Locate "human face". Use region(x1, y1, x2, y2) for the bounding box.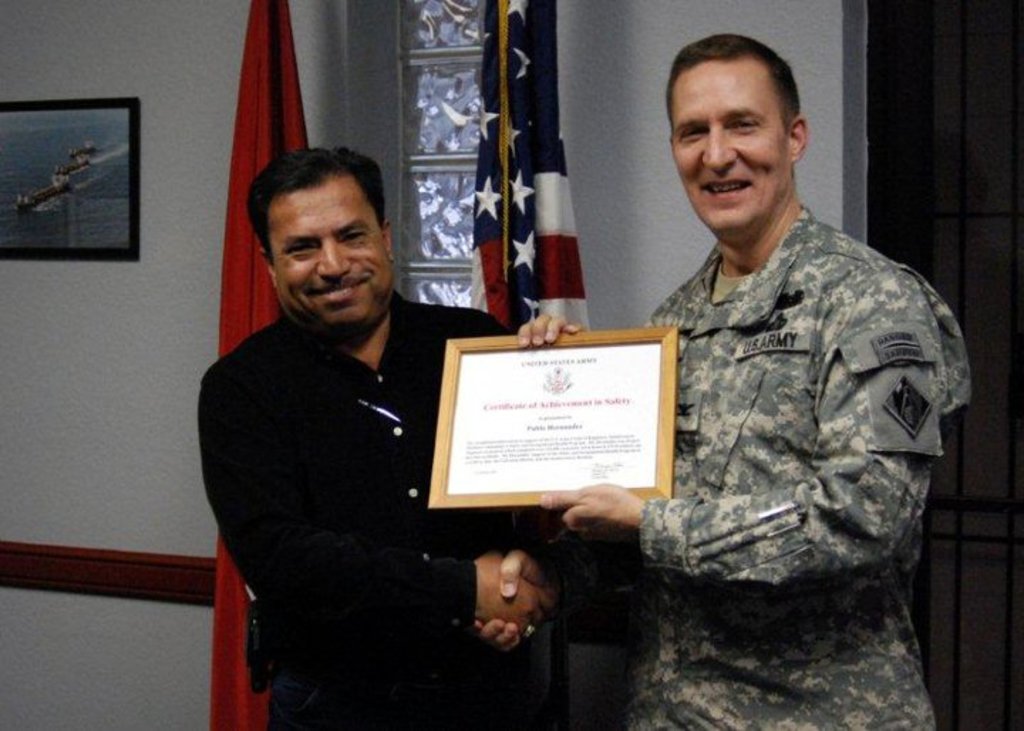
region(279, 186, 387, 327).
